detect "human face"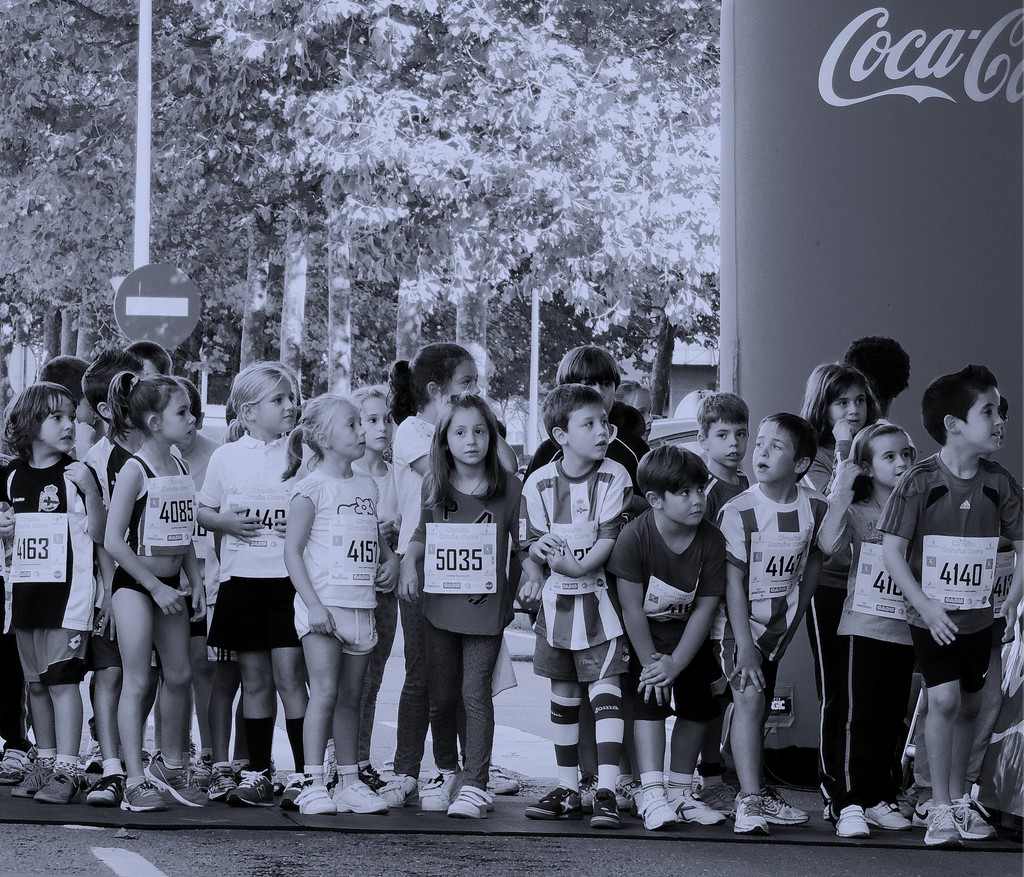
{"x1": 37, "y1": 392, "x2": 73, "y2": 452}
